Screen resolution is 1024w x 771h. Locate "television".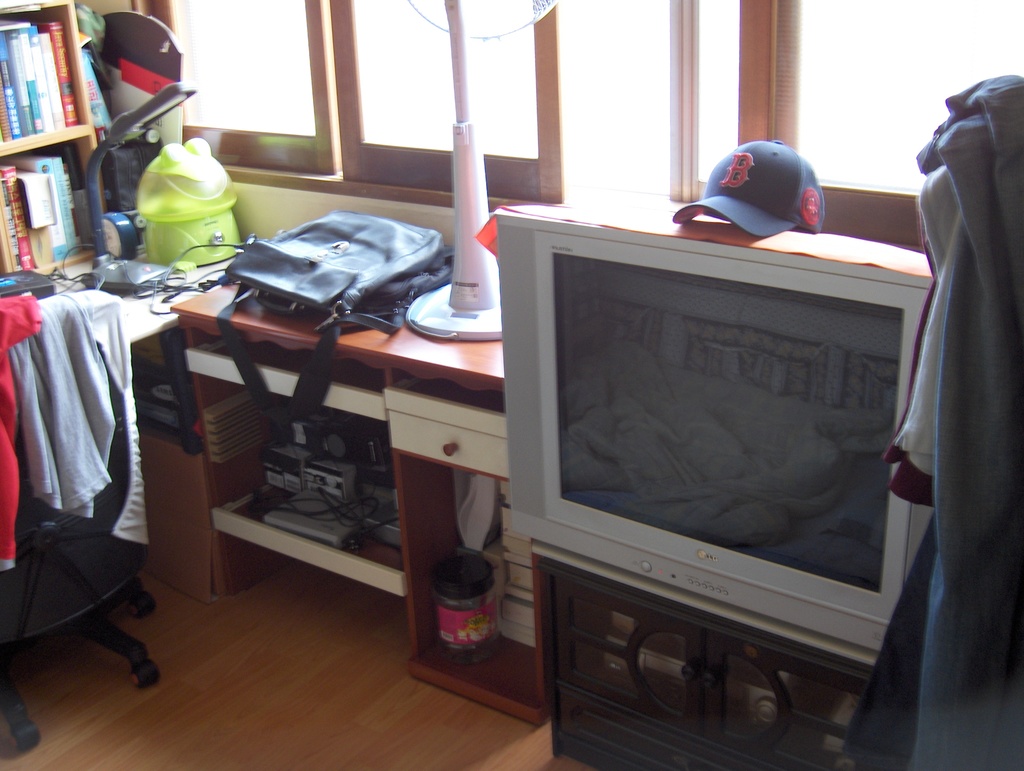
box(495, 209, 937, 650).
